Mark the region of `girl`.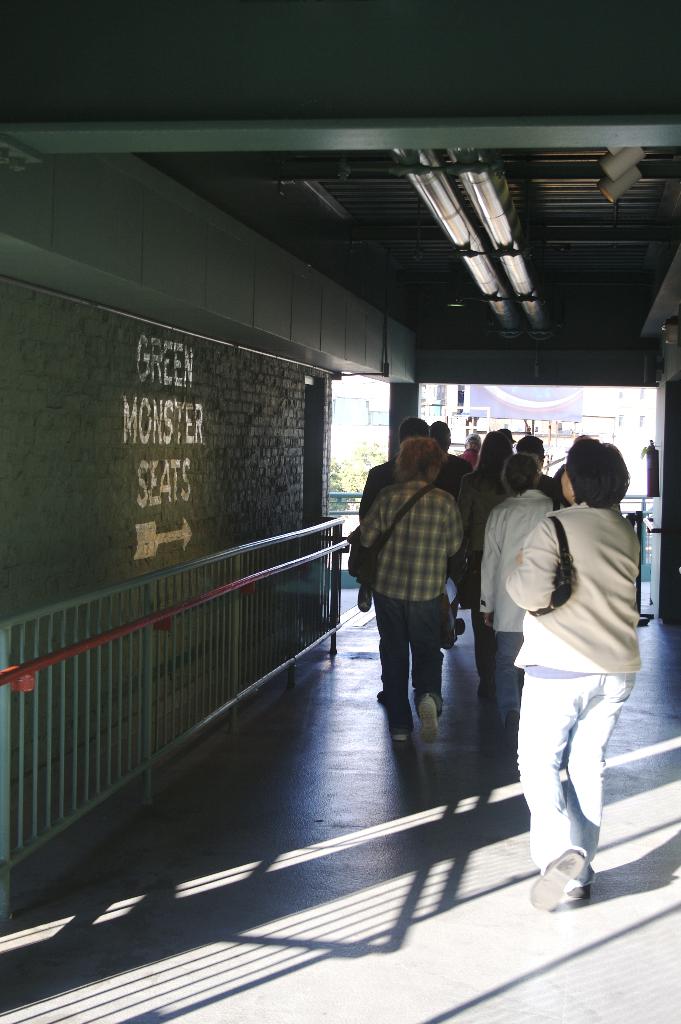
Region: Rect(455, 427, 486, 470).
